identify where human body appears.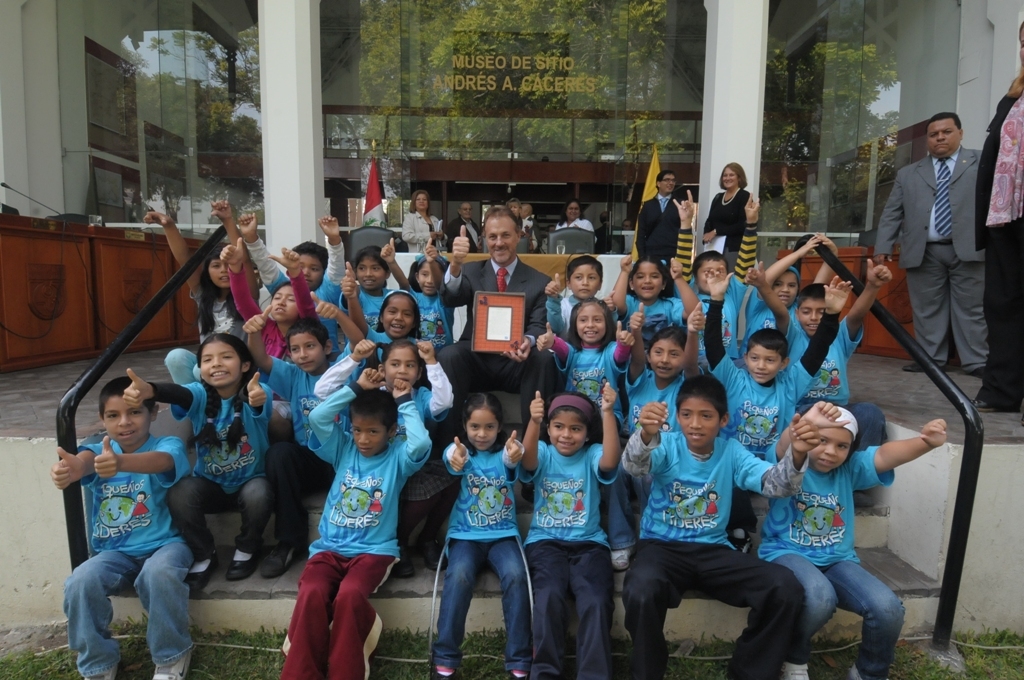
Appears at x1=702 y1=264 x2=852 y2=462.
